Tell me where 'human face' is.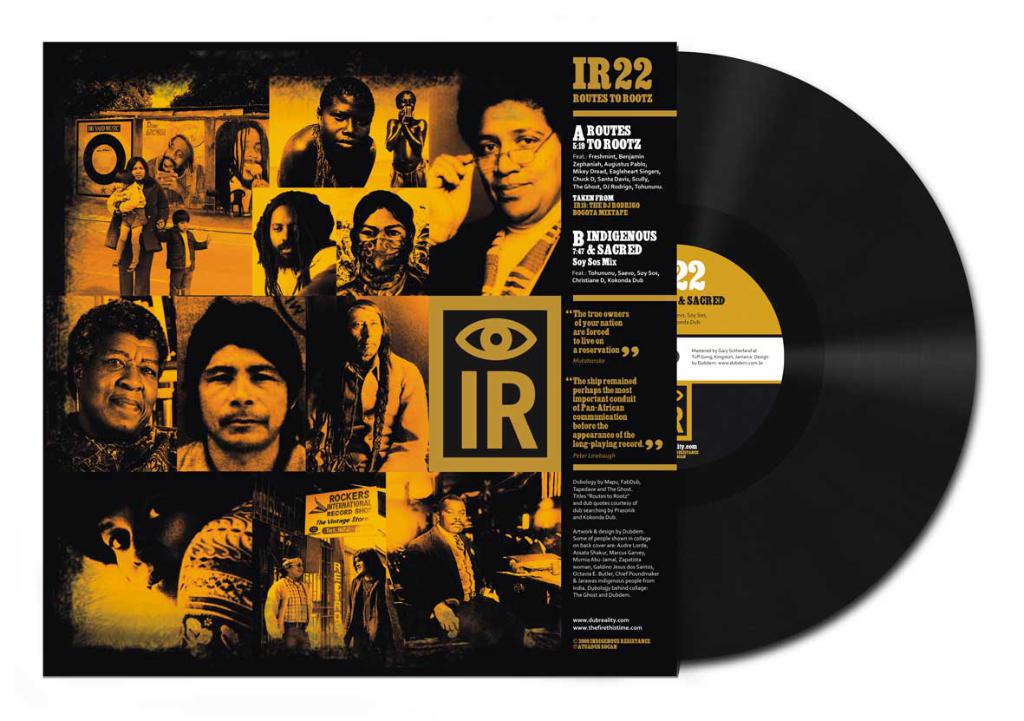
'human face' is at 439:495:467:537.
